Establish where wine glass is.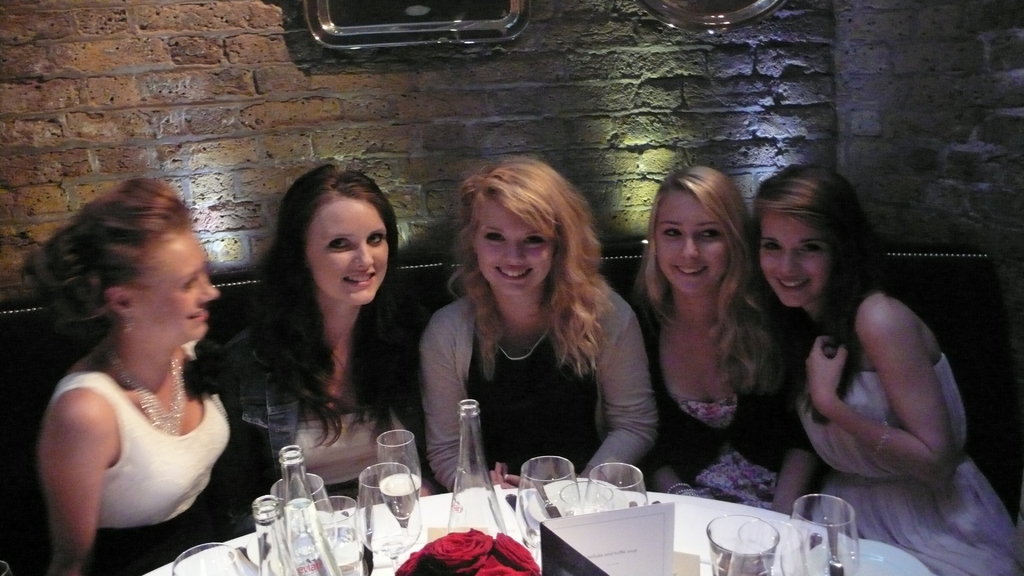
Established at <region>509, 458, 582, 559</region>.
